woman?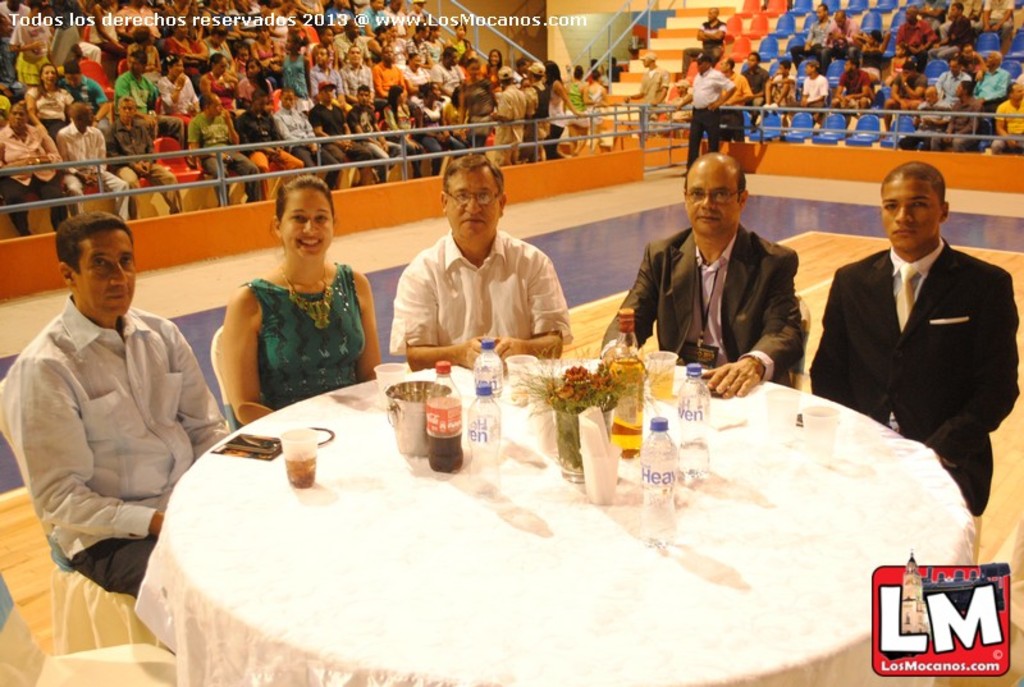
crop(562, 65, 598, 156)
